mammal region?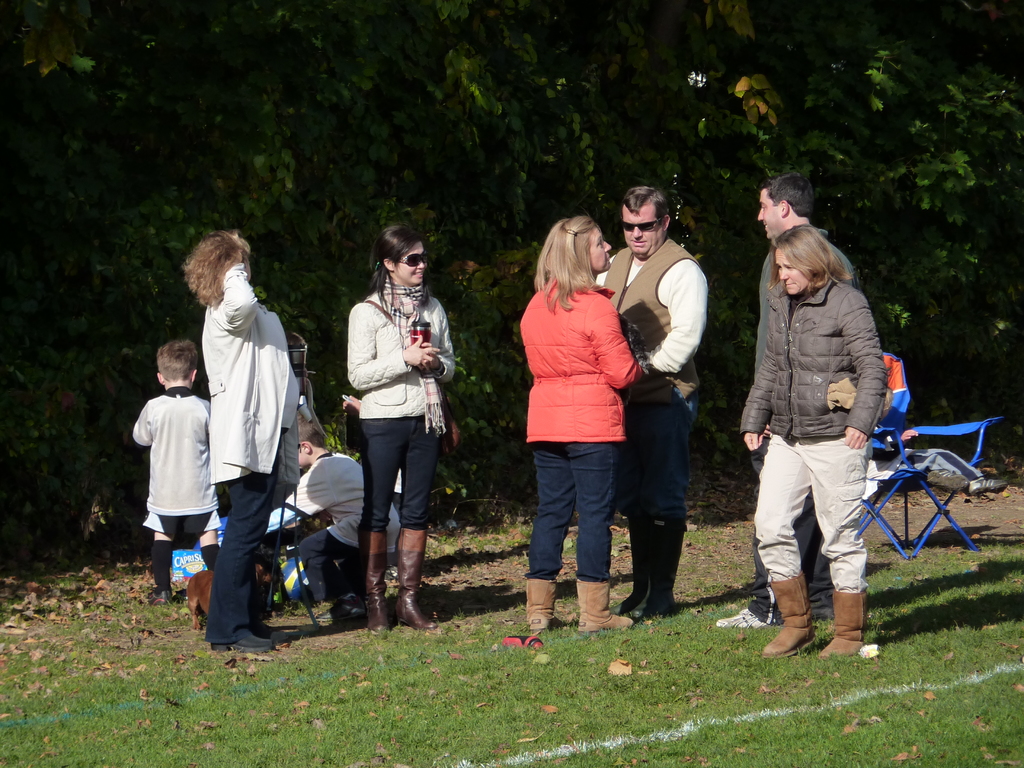
131,339,220,605
